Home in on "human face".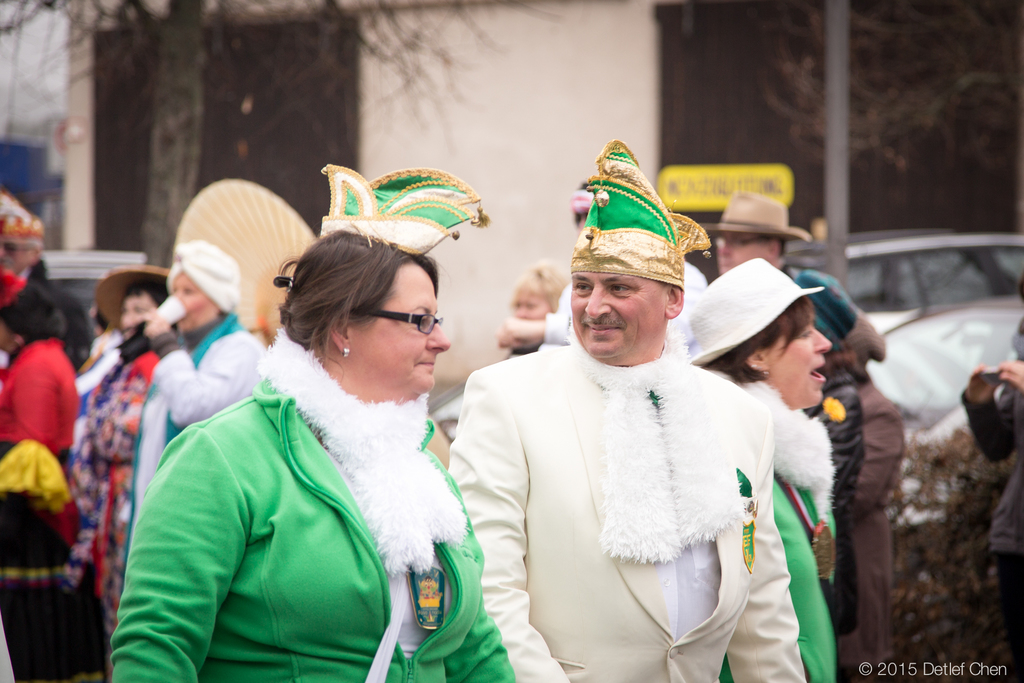
Homed in at (175,267,218,331).
